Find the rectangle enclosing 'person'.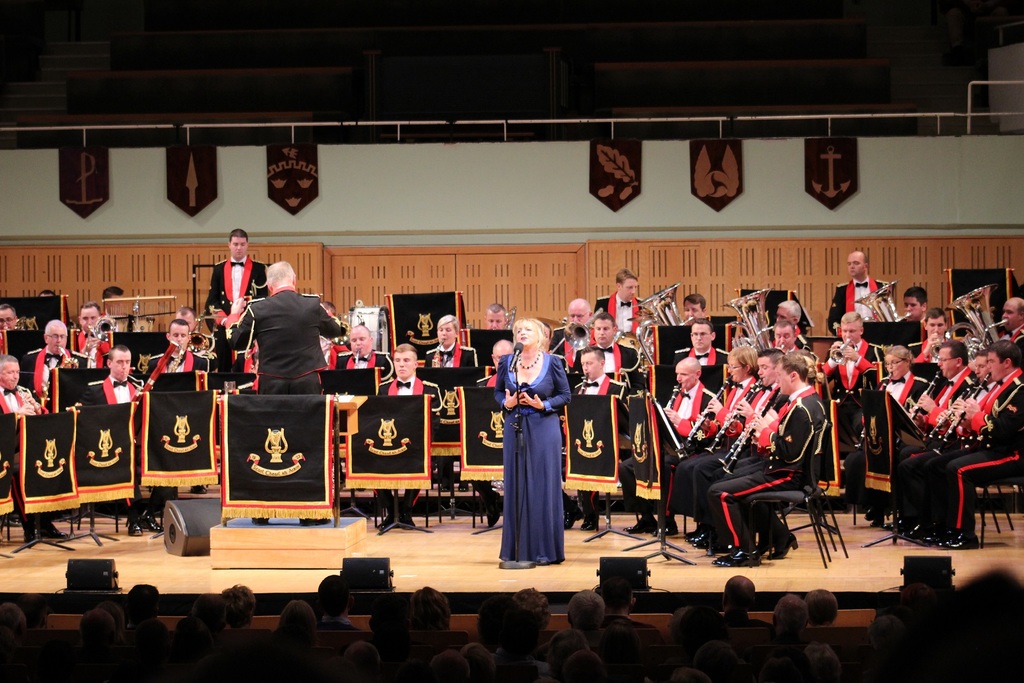
[333, 323, 396, 386].
